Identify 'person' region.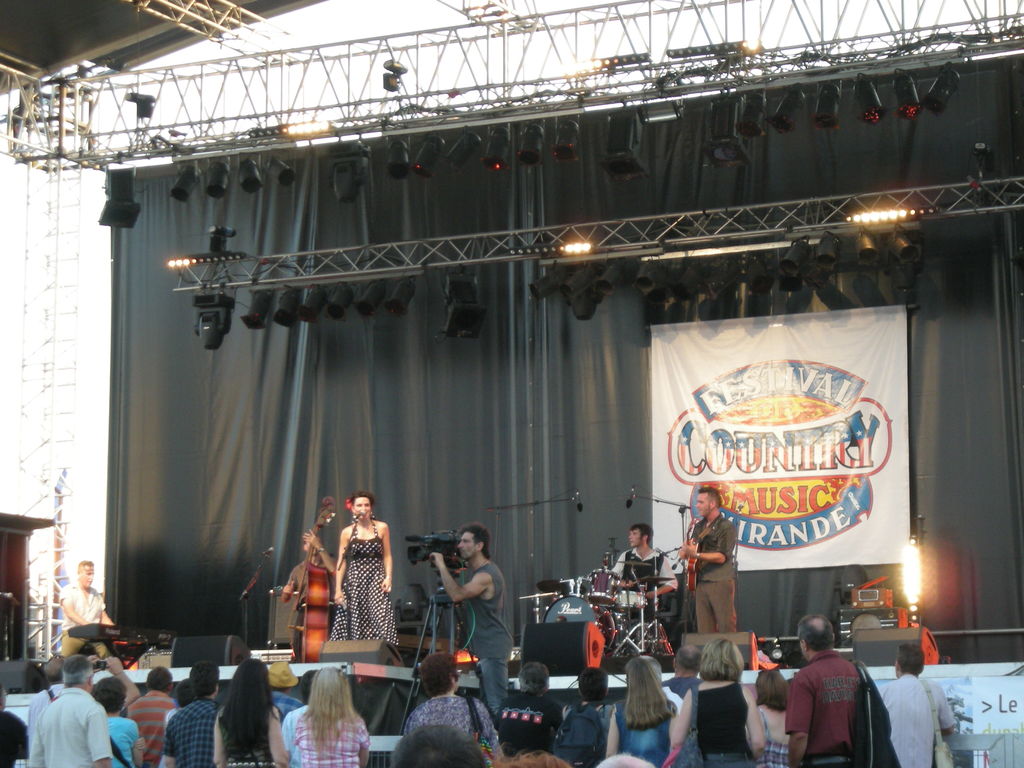
Region: bbox=(283, 522, 328, 658).
